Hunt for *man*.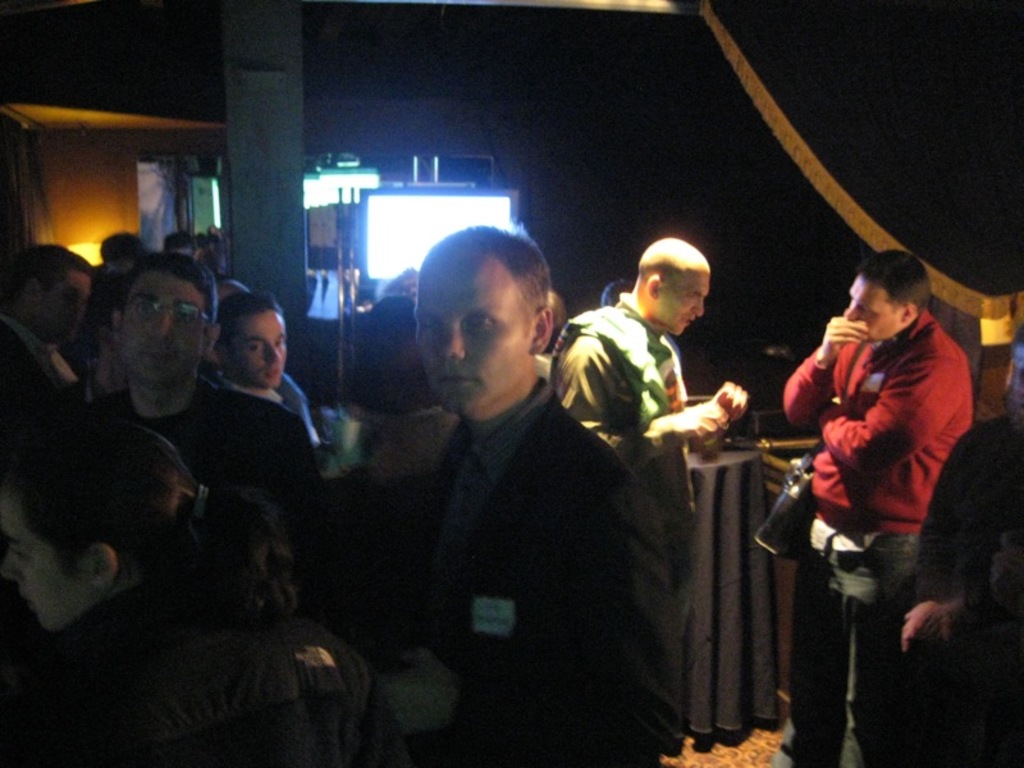
Hunted down at <region>782, 252, 973, 767</region>.
